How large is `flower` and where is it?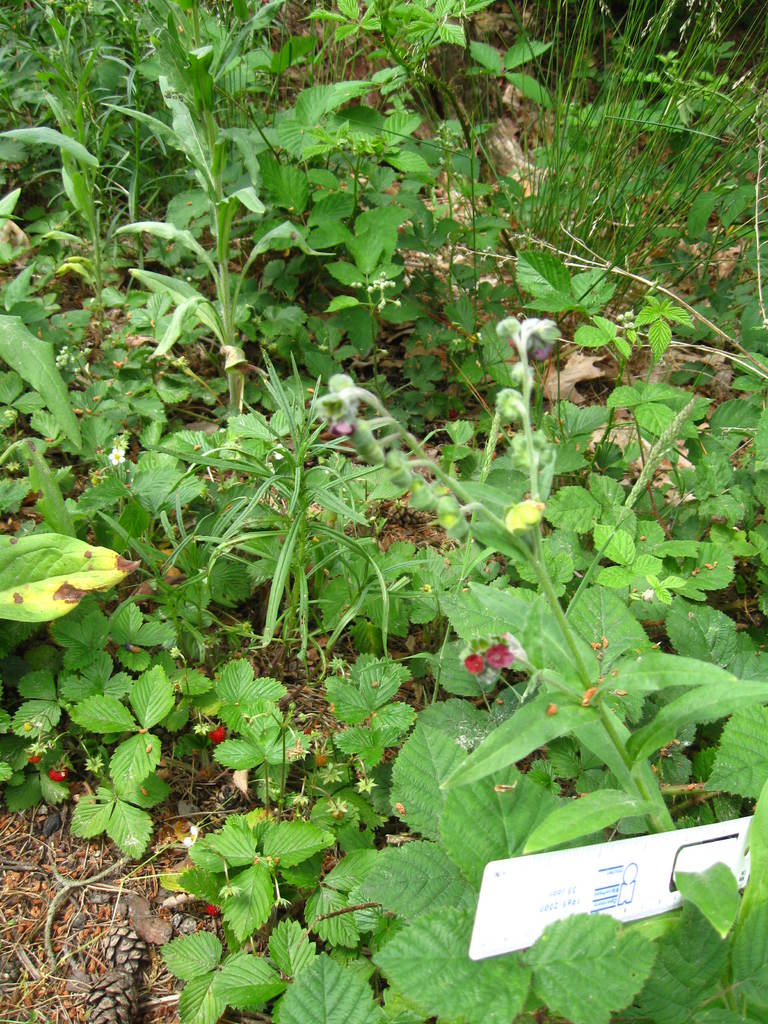
Bounding box: (207,722,227,741).
